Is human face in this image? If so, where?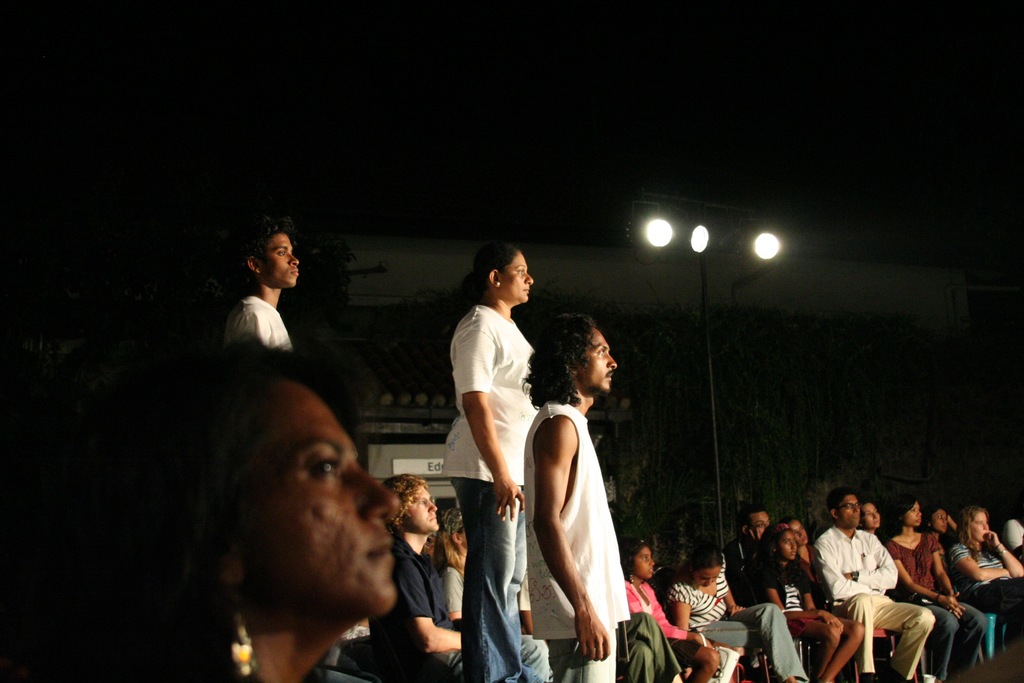
Yes, at Rect(694, 564, 720, 588).
